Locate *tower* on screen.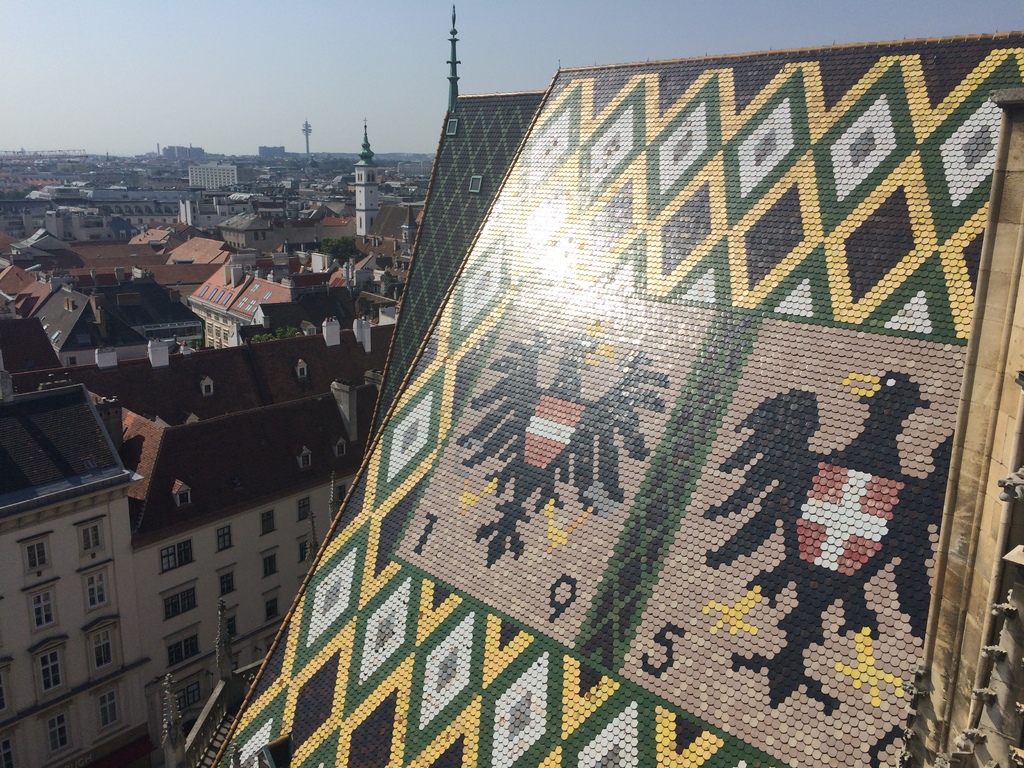
On screen at bbox=(358, 116, 378, 237).
